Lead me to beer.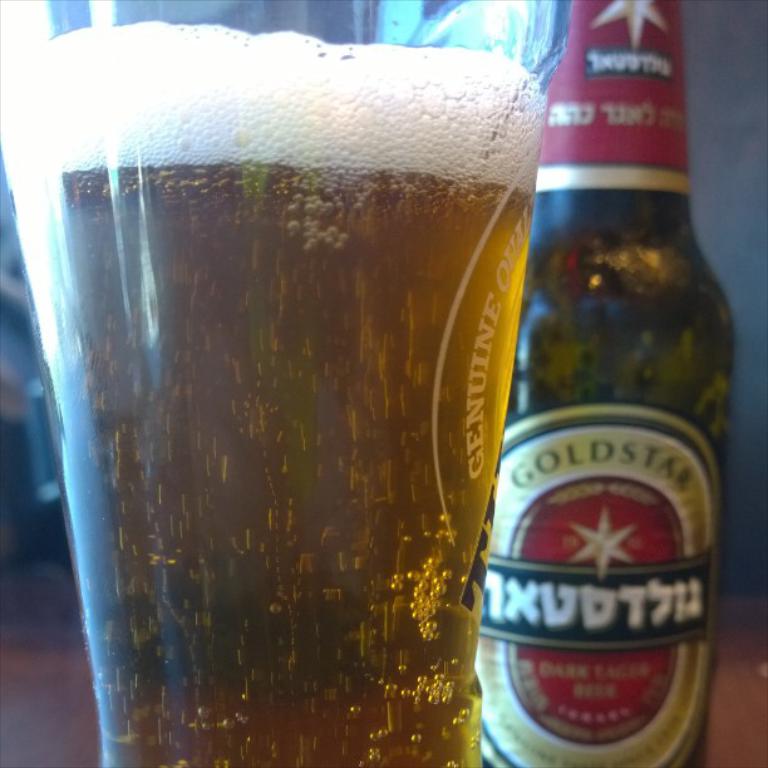
Lead to (left=0, top=21, right=548, bottom=767).
